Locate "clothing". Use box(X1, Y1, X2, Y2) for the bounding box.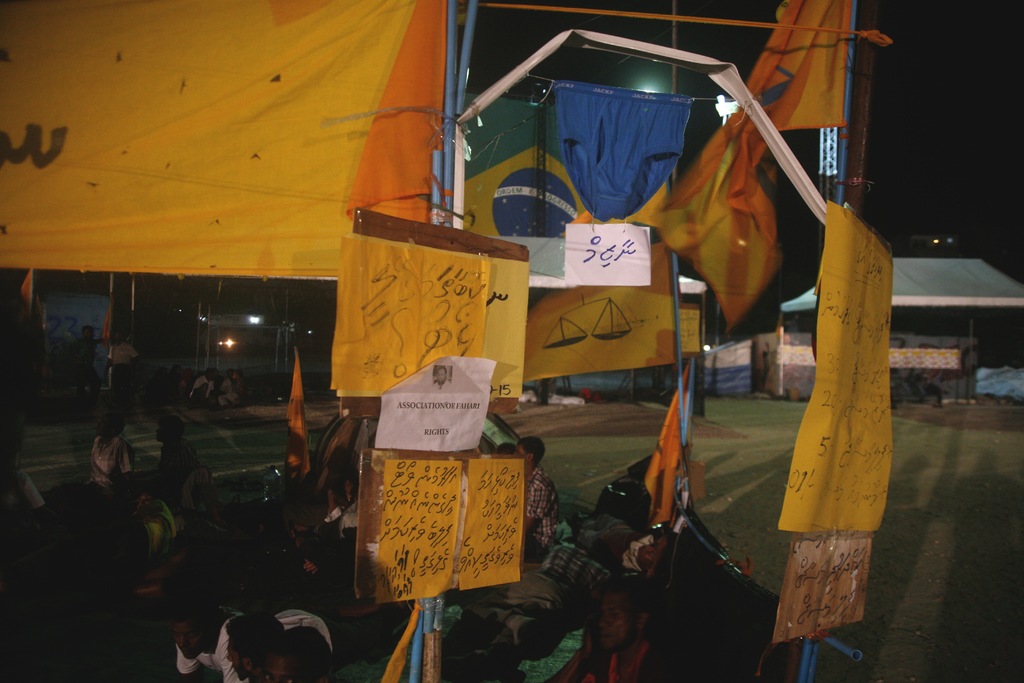
box(192, 372, 212, 399).
